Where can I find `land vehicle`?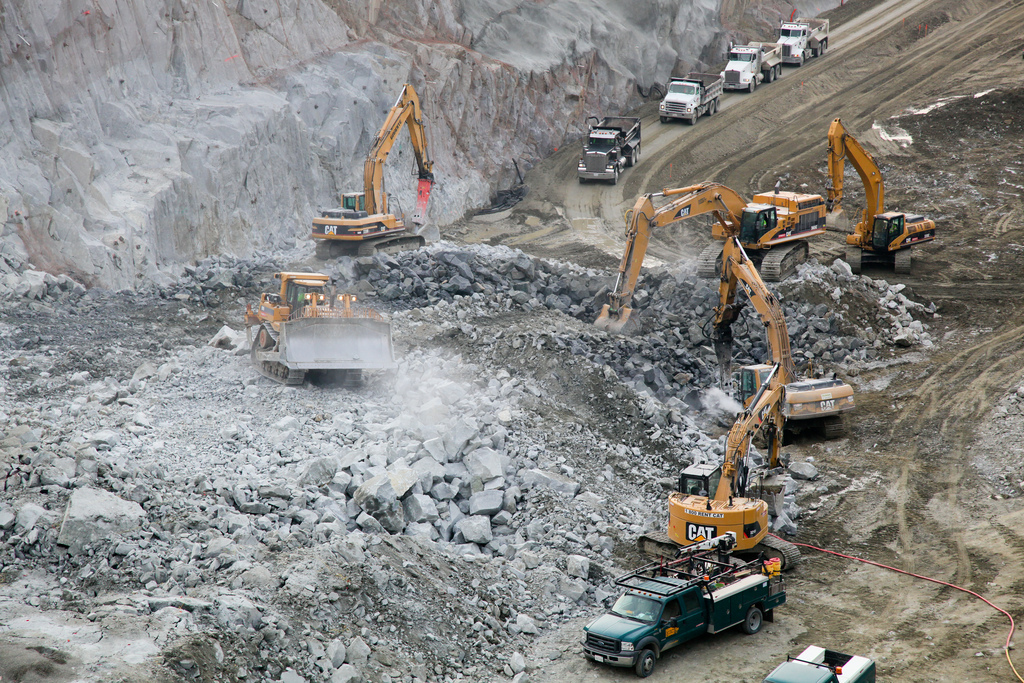
You can find it at <region>309, 78, 442, 257</region>.
